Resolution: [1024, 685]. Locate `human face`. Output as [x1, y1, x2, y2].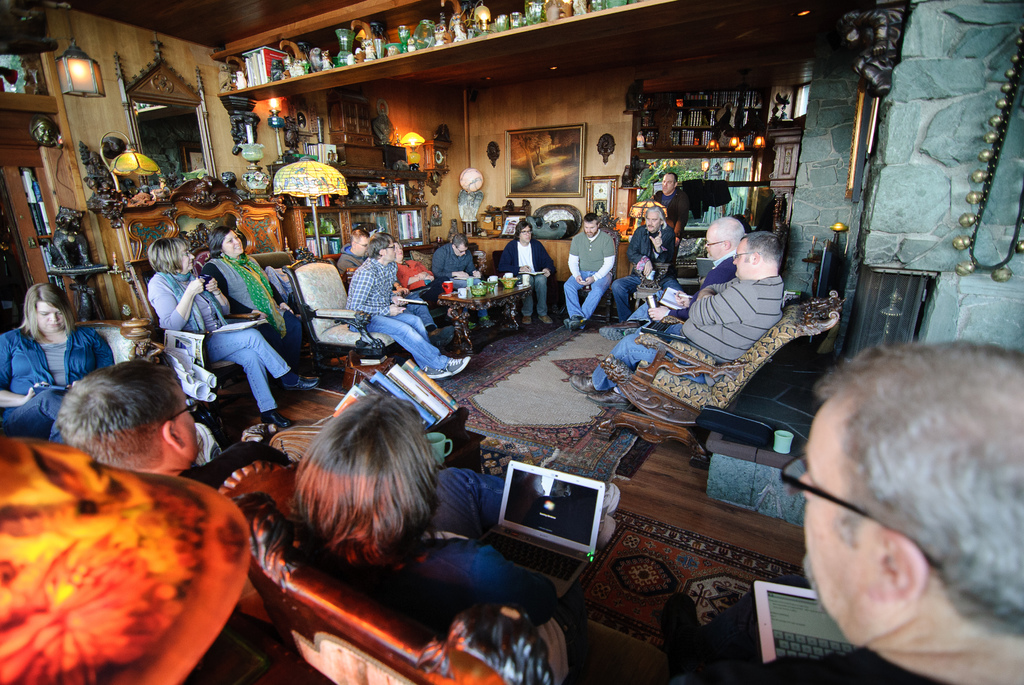
[792, 395, 868, 597].
